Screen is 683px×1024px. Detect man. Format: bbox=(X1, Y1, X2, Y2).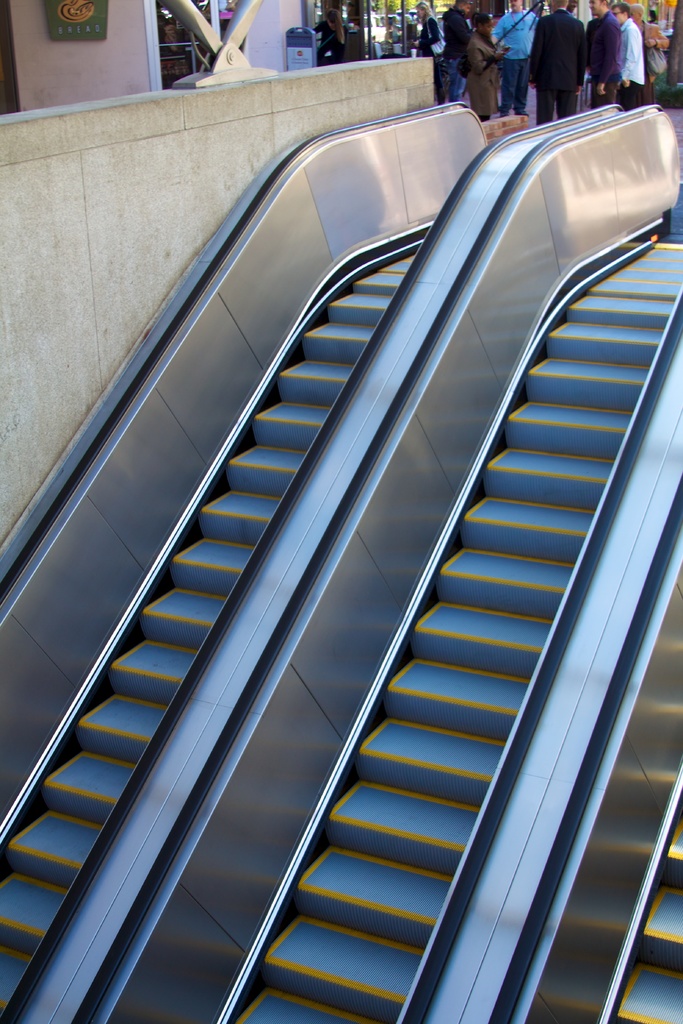
bbox=(580, 0, 623, 110).
